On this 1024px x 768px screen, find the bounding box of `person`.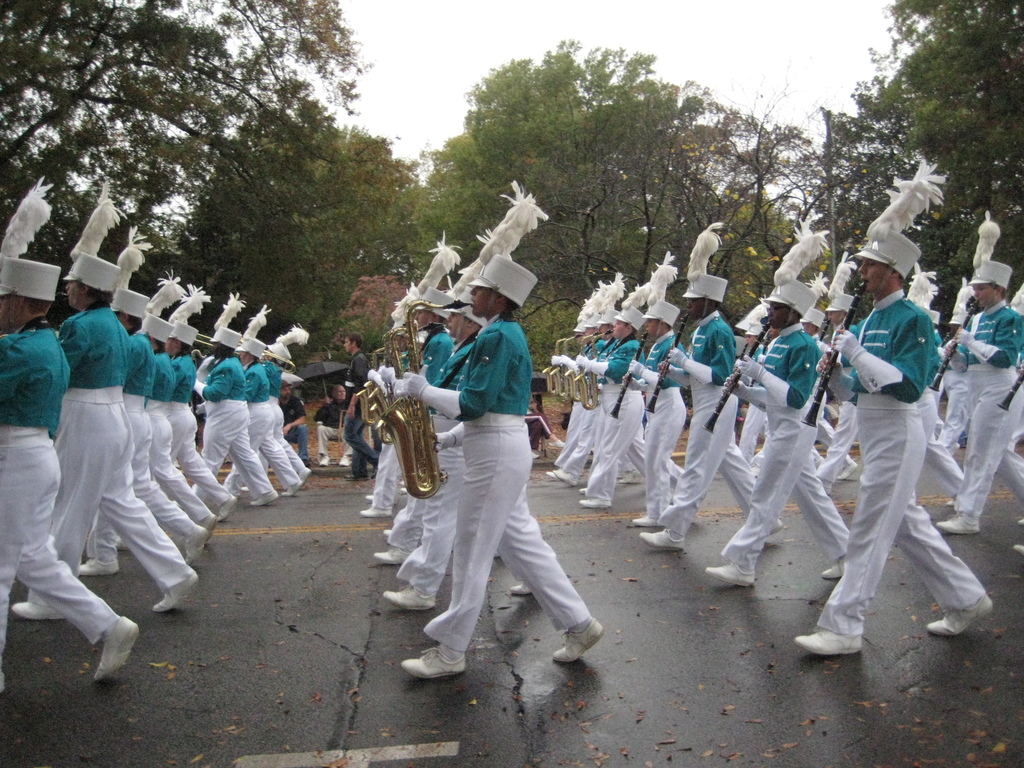
Bounding box: detection(634, 264, 786, 552).
